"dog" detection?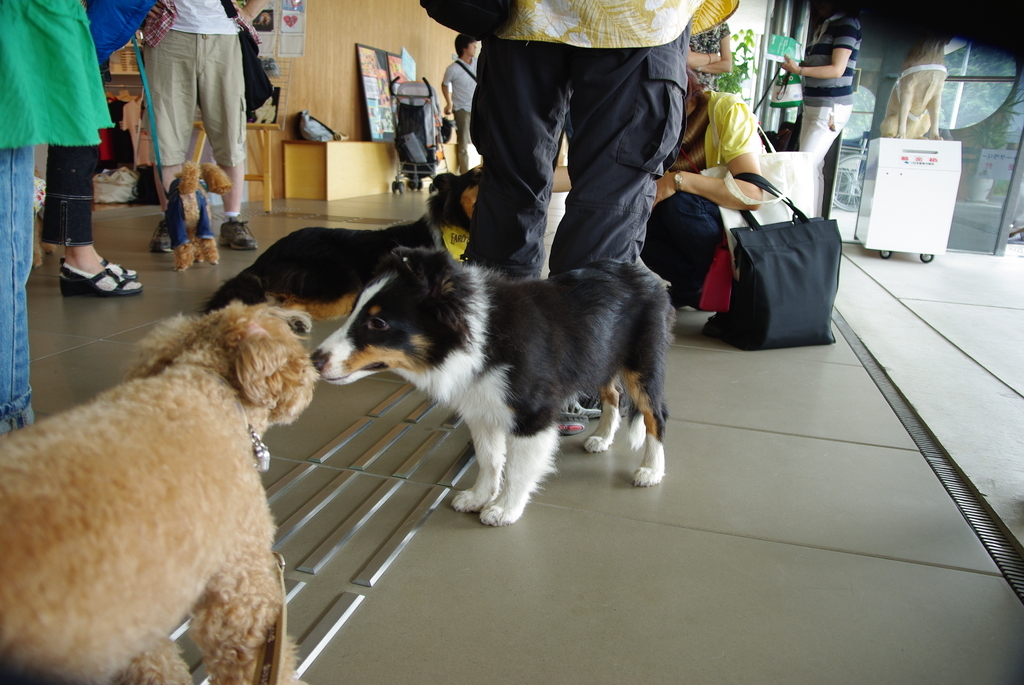
region(162, 161, 233, 274)
